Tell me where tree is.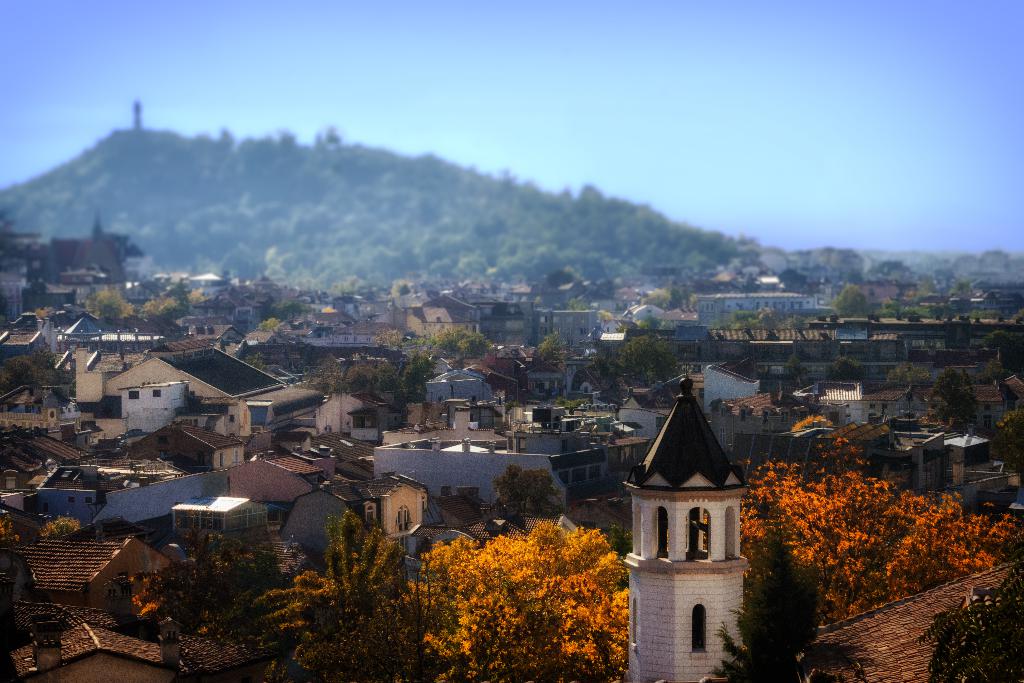
tree is at 254 316 285 334.
